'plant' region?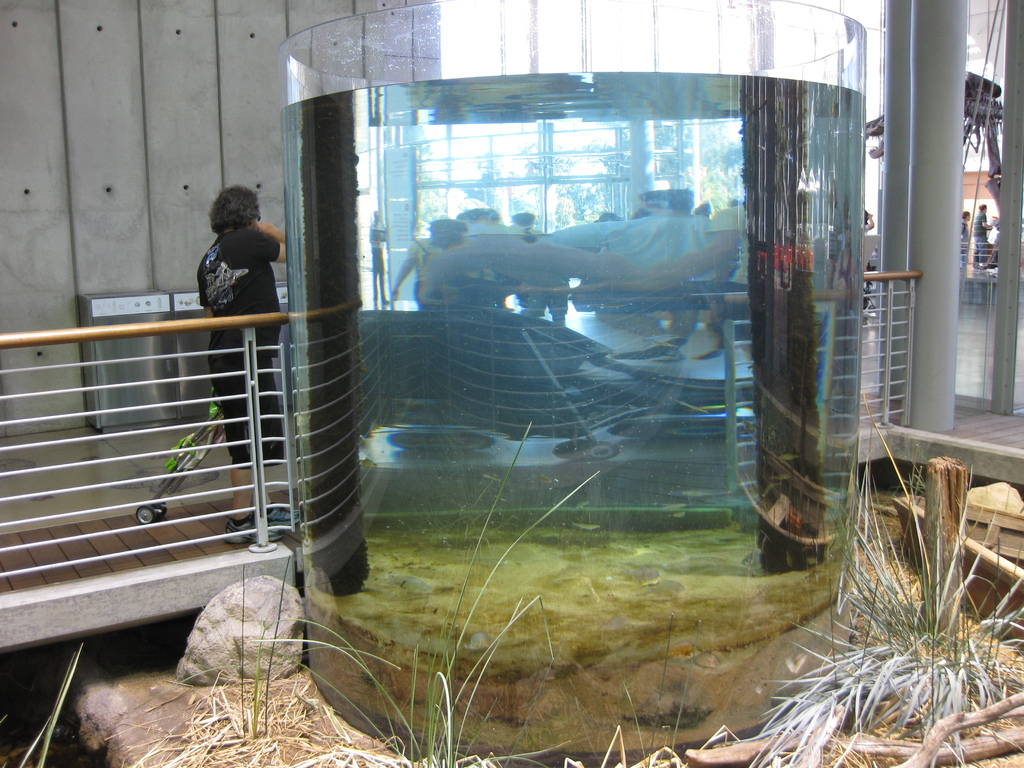
locate(104, 424, 607, 767)
